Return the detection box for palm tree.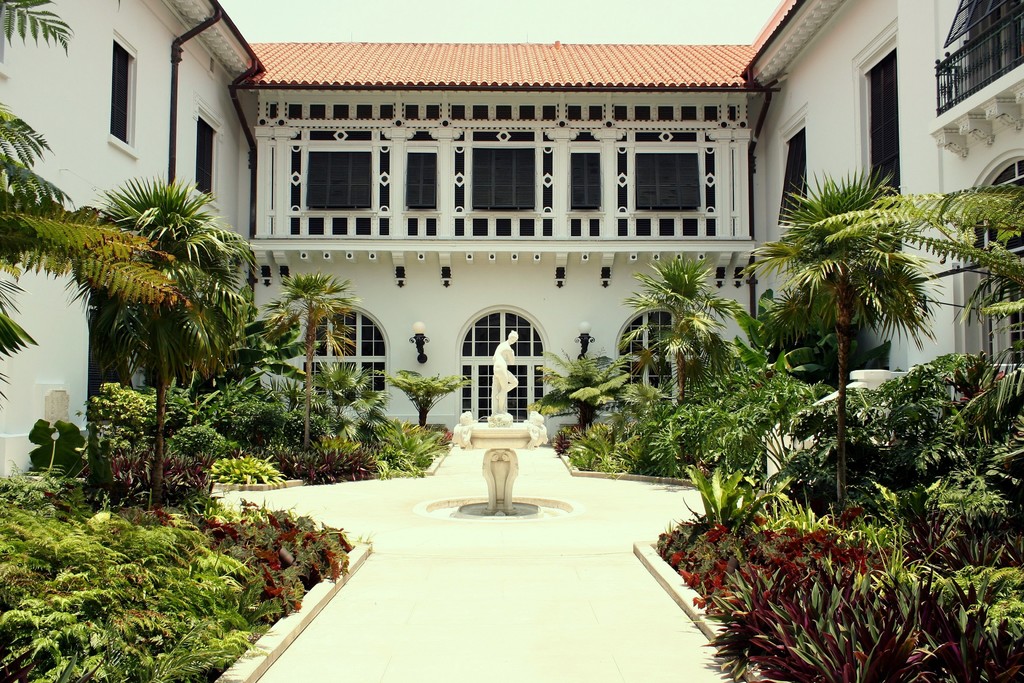
257 272 343 450.
